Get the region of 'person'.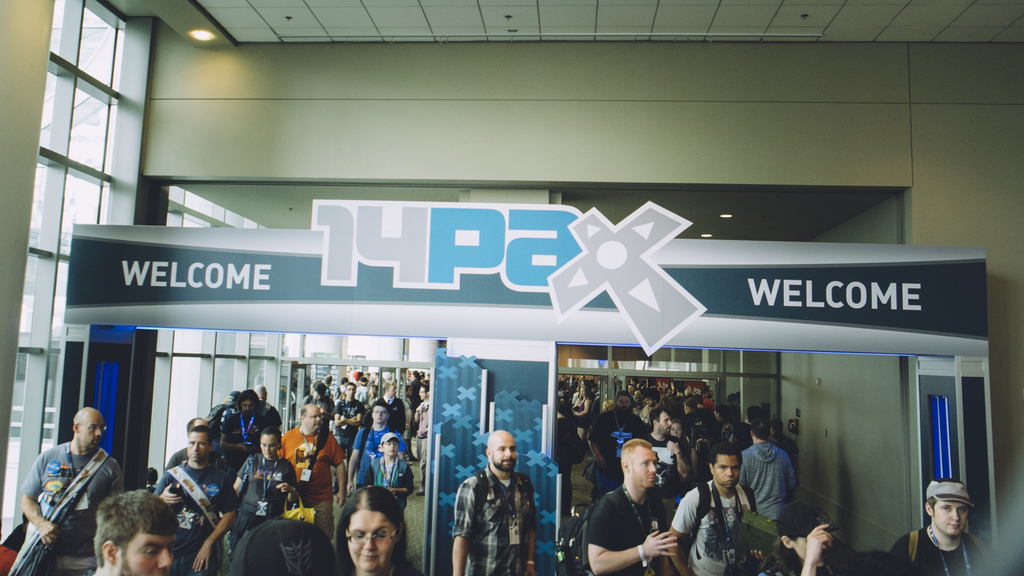
locate(460, 425, 546, 572).
